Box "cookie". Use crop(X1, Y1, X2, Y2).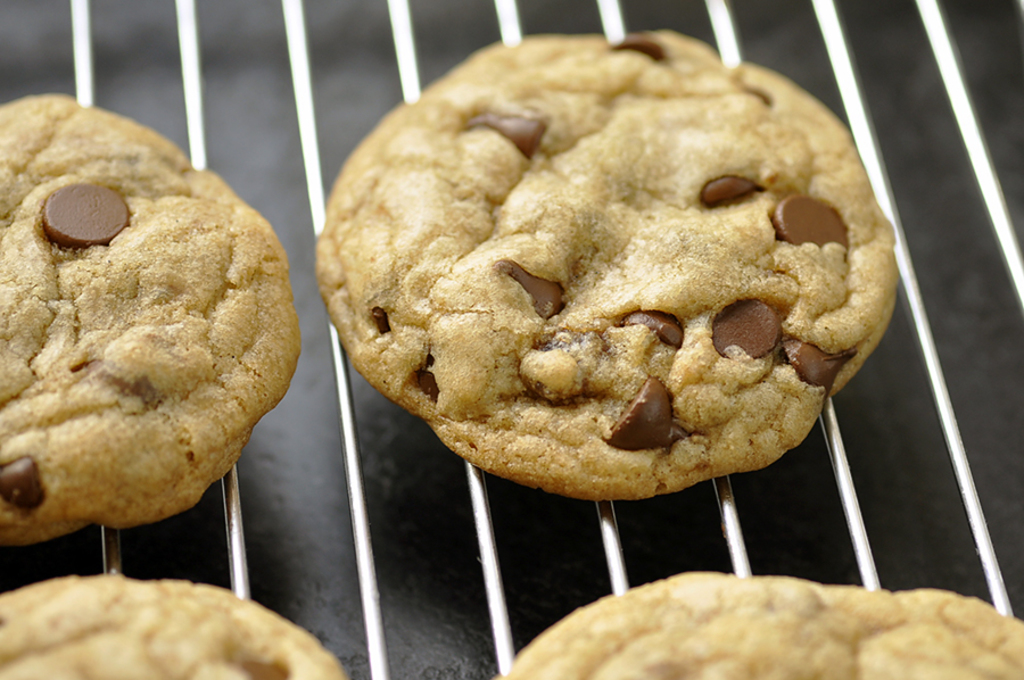
crop(494, 564, 1023, 679).
